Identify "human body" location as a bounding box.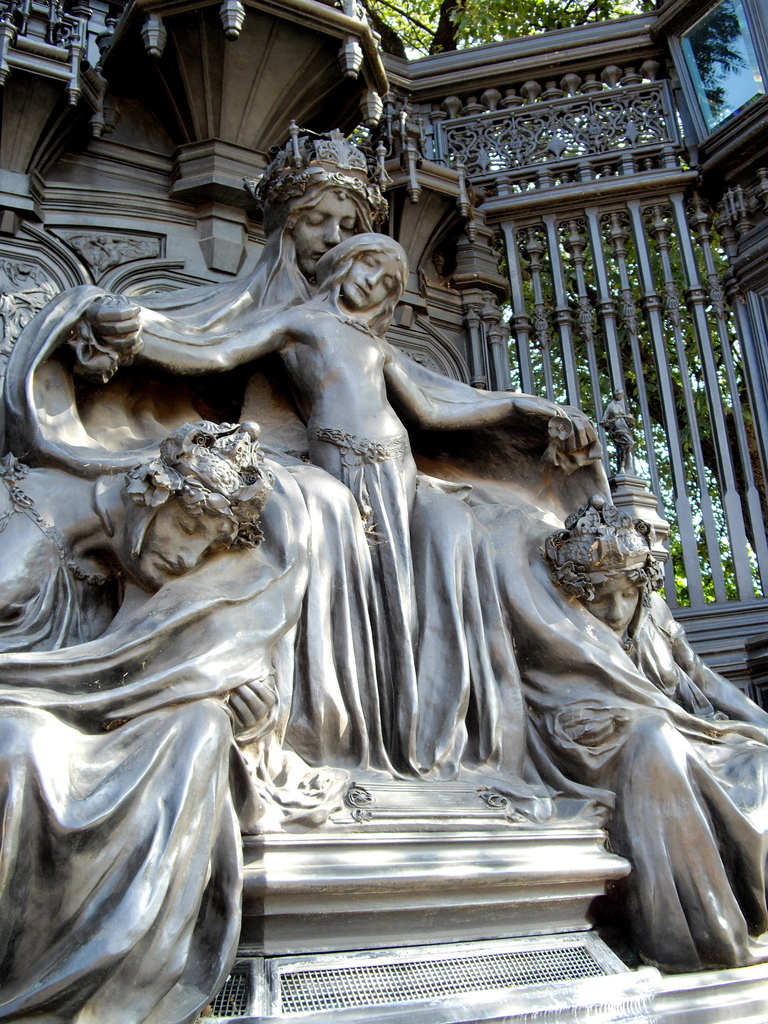
(left=140, top=234, right=567, bottom=481).
